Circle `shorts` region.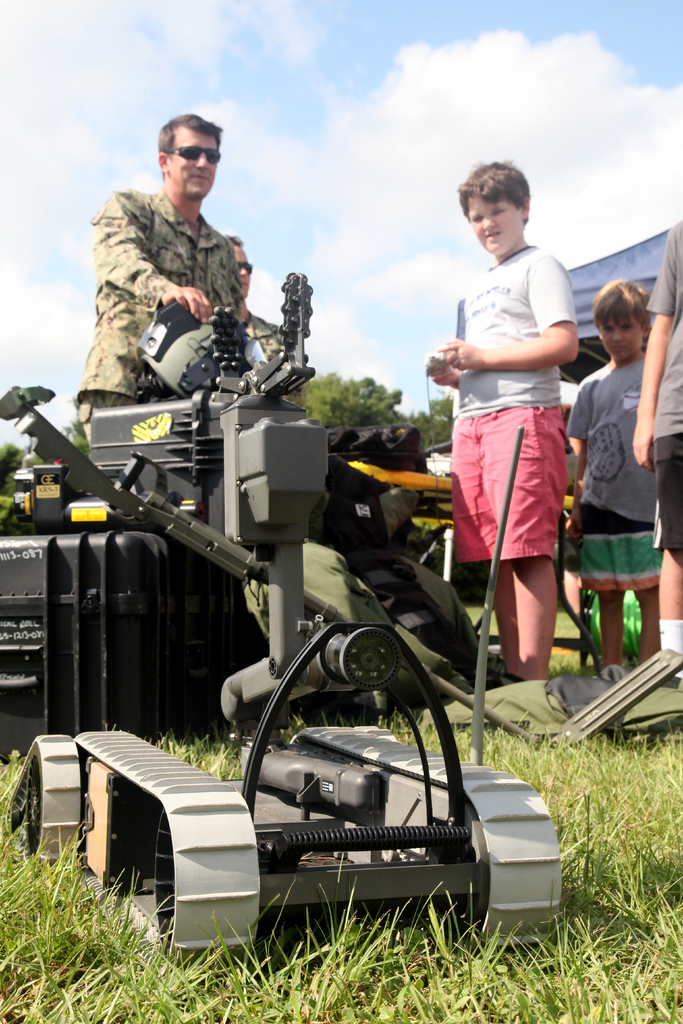
Region: <bbox>652, 431, 682, 566</bbox>.
